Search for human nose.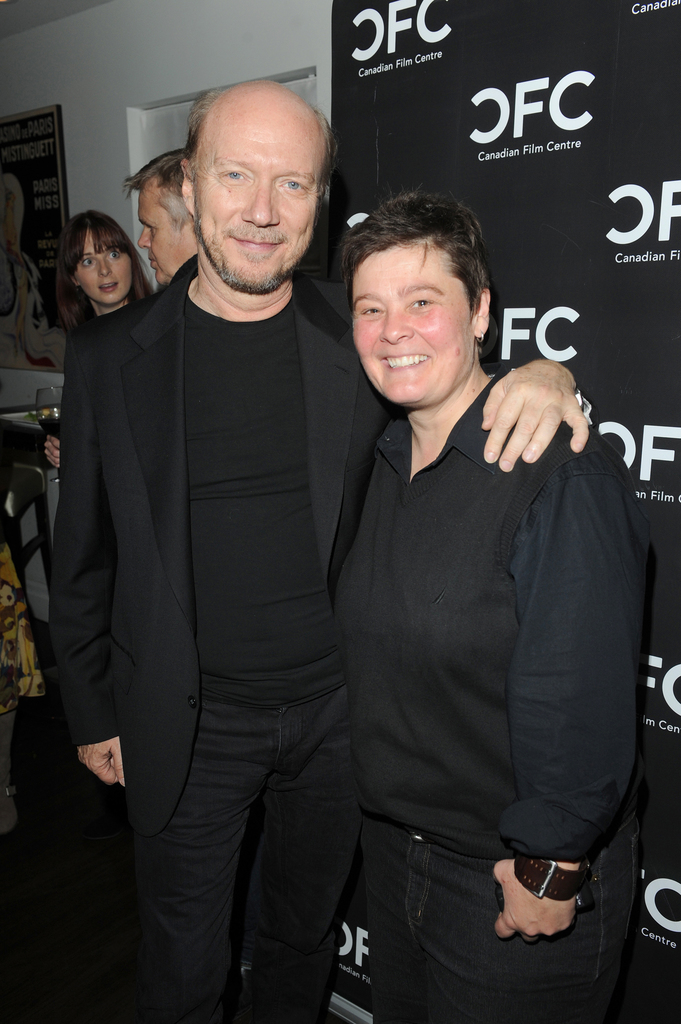
Found at 92/256/107/277.
